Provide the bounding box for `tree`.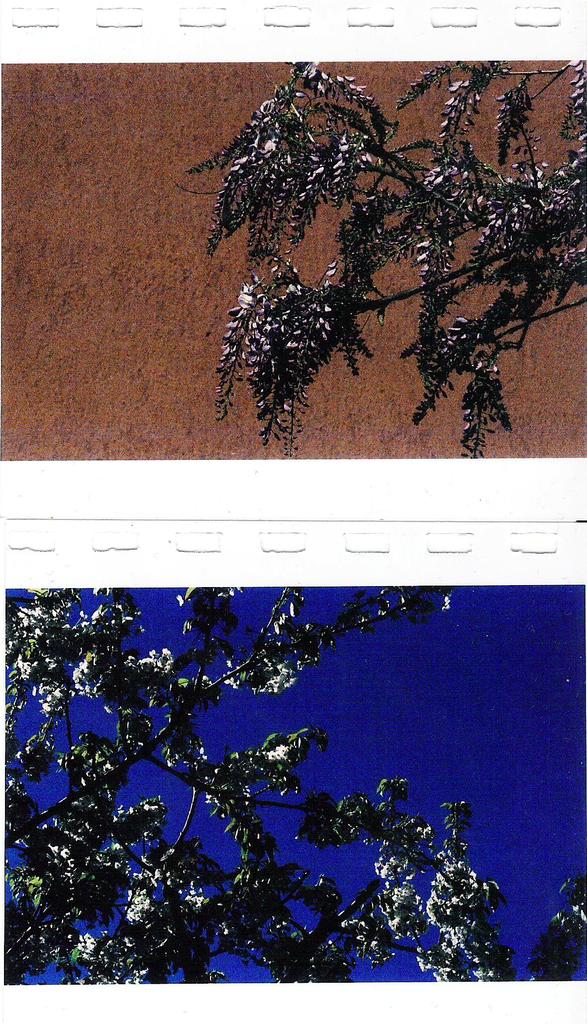
[x1=1, y1=589, x2=586, y2=983].
